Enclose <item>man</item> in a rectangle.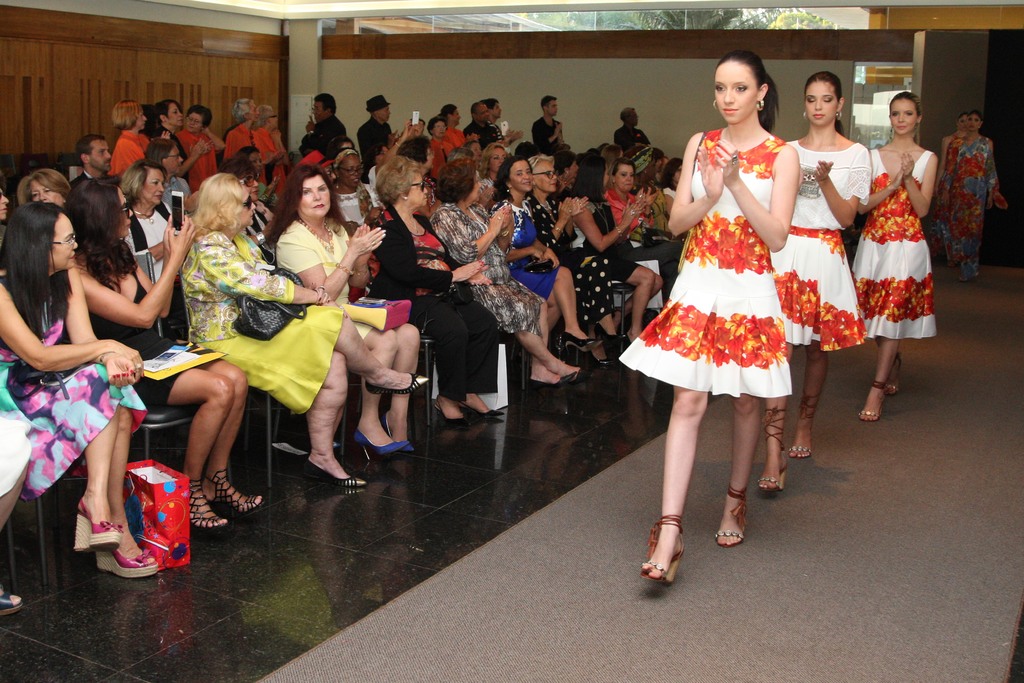
[x1=528, y1=90, x2=566, y2=158].
